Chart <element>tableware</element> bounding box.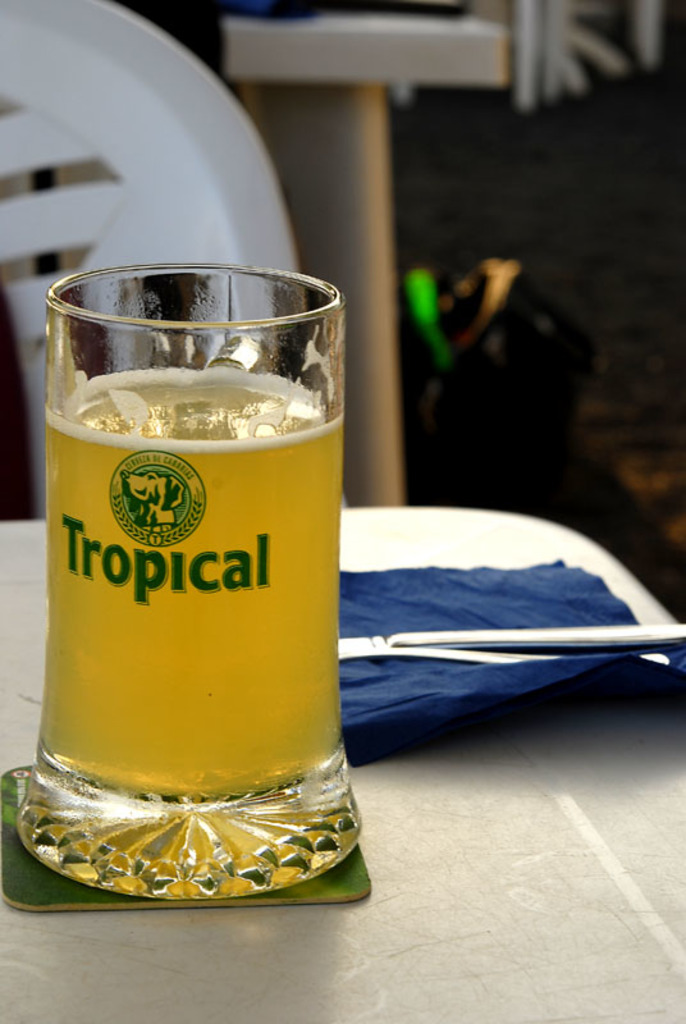
Charted: x1=17, y1=260, x2=367, y2=902.
